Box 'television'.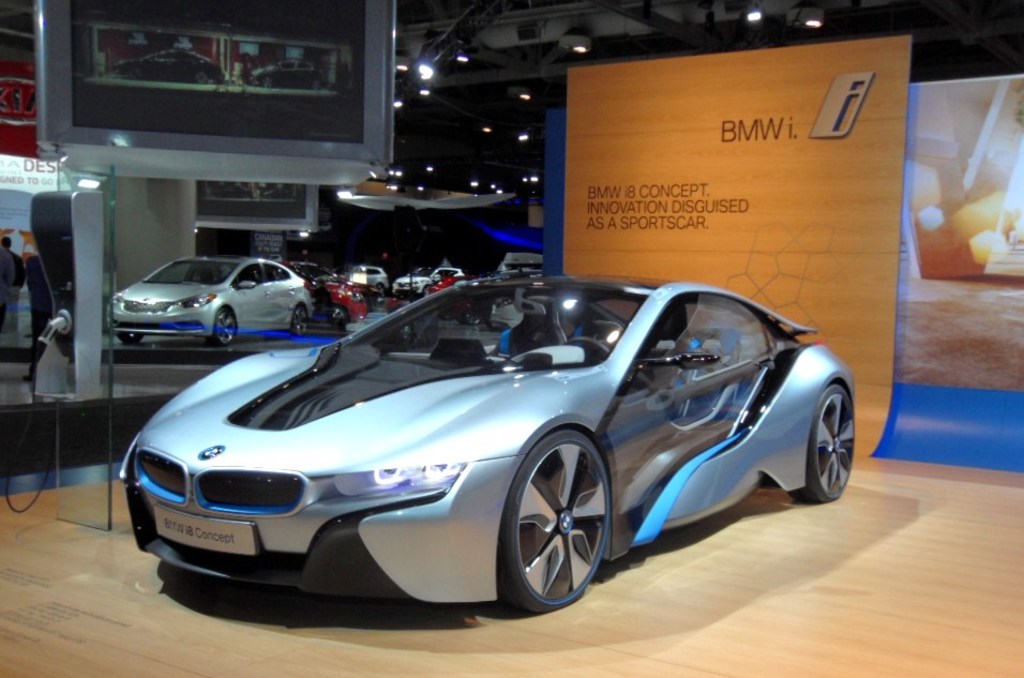
35/0/394/180.
